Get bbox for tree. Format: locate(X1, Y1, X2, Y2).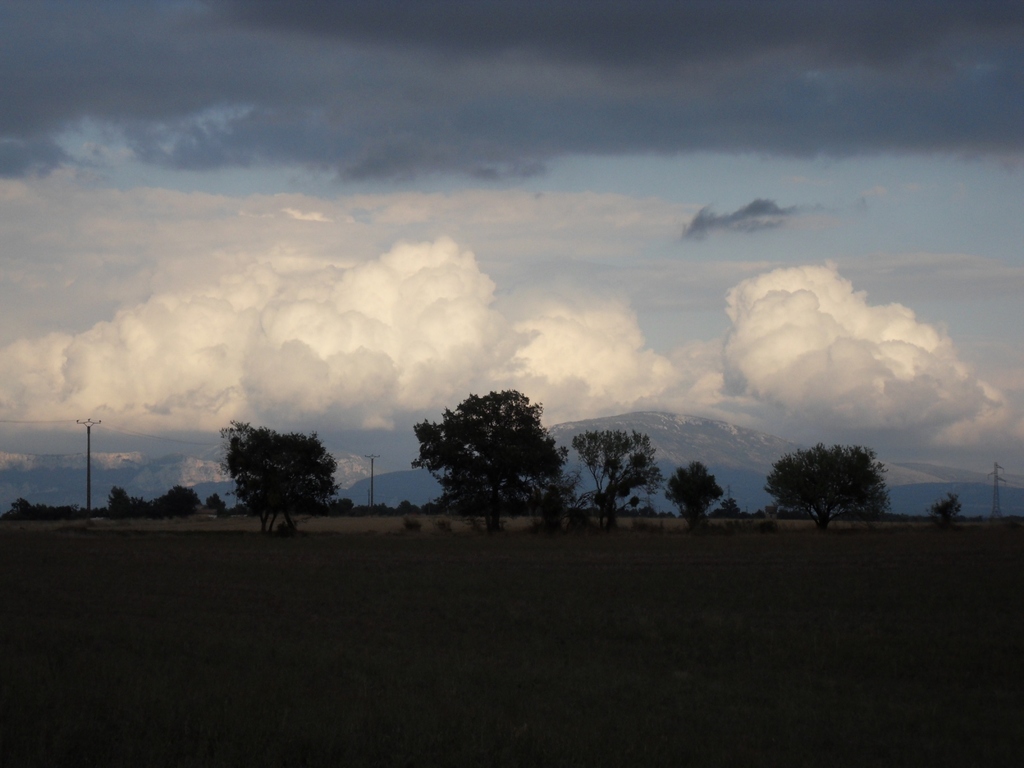
locate(561, 426, 673, 526).
